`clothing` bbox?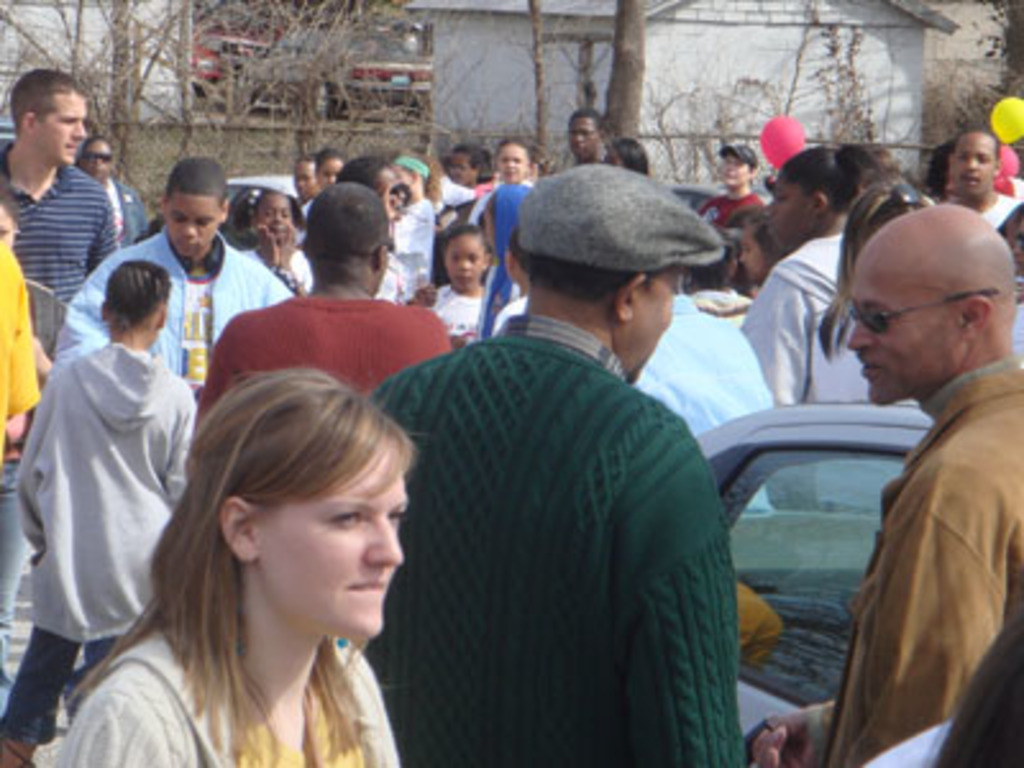
BBox(197, 292, 448, 399)
